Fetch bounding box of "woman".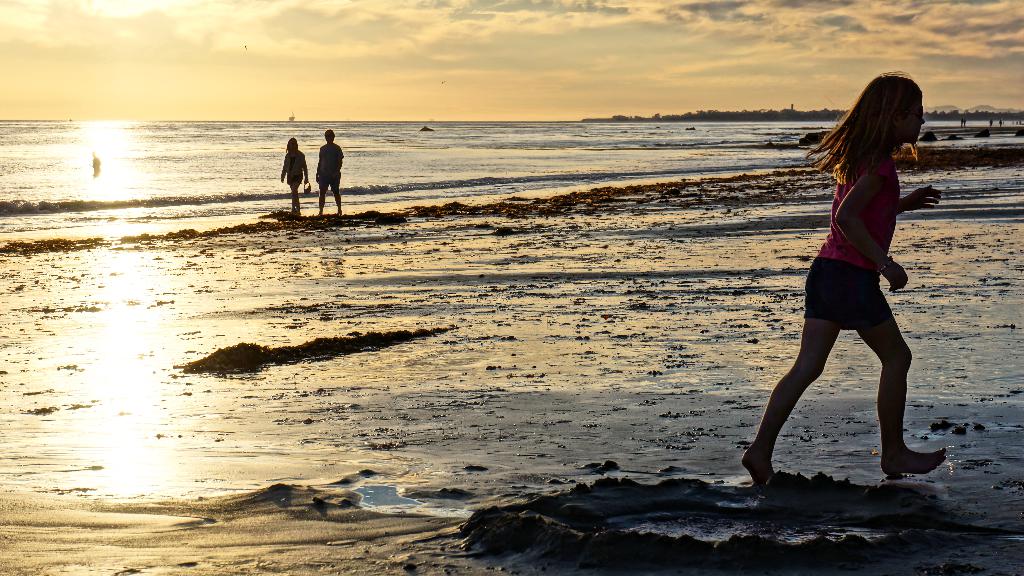
Bbox: box=[278, 138, 309, 214].
